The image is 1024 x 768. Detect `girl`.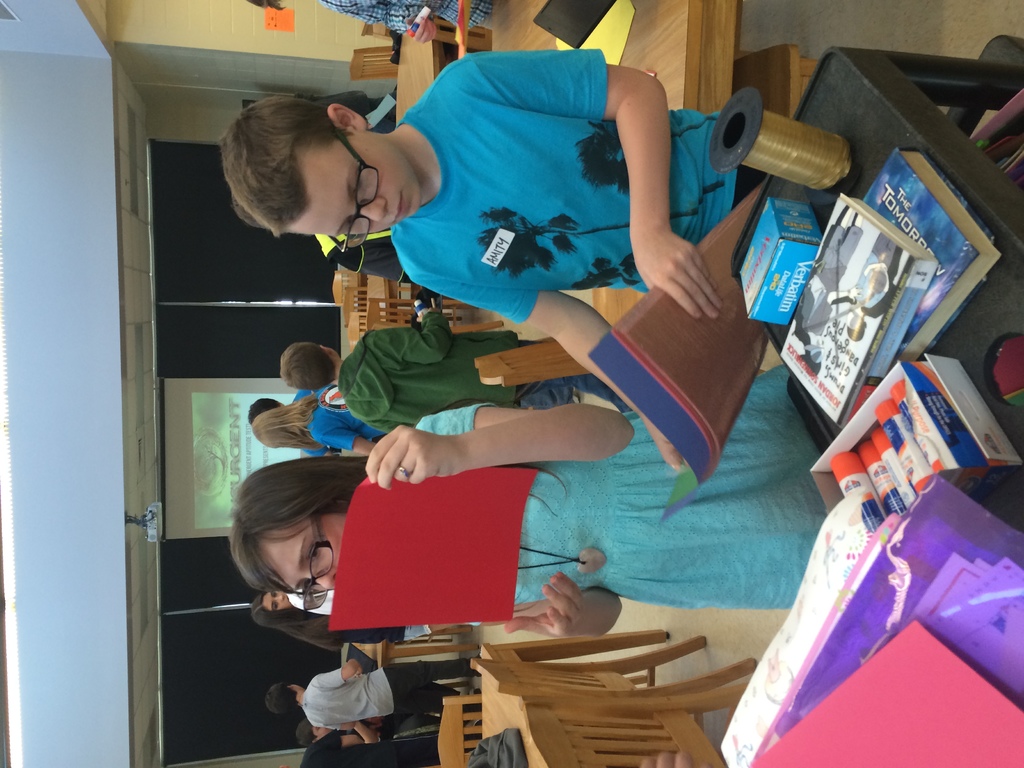
Detection: 228 362 826 643.
